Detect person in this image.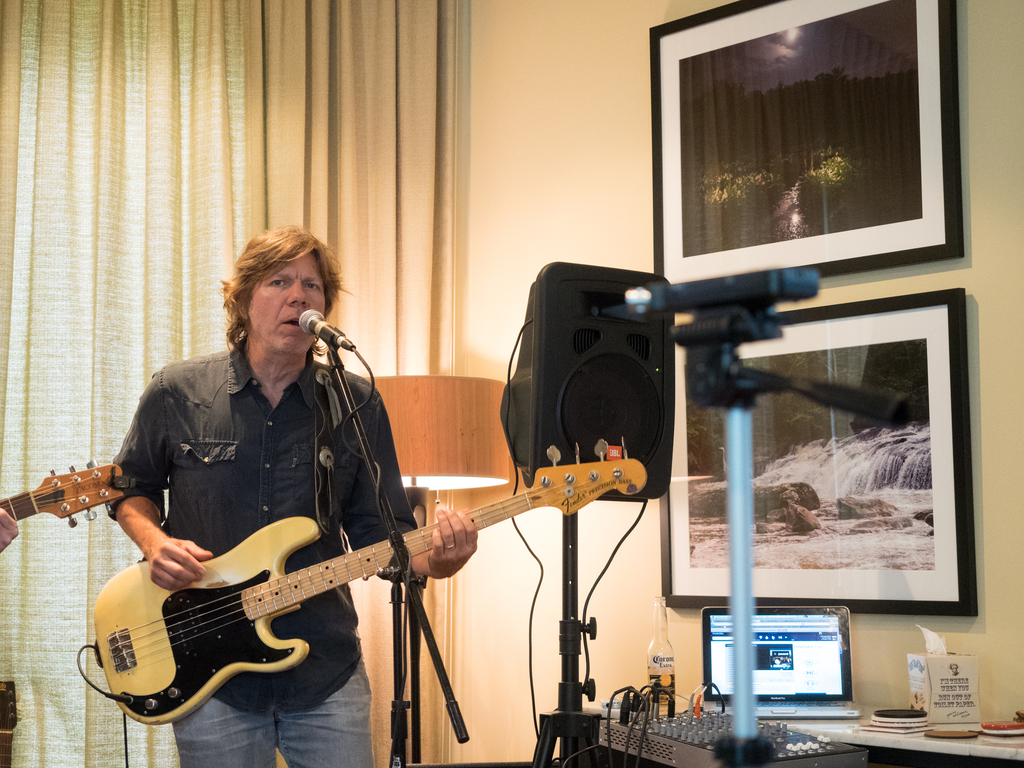
Detection: (left=0, top=506, right=16, bottom=552).
